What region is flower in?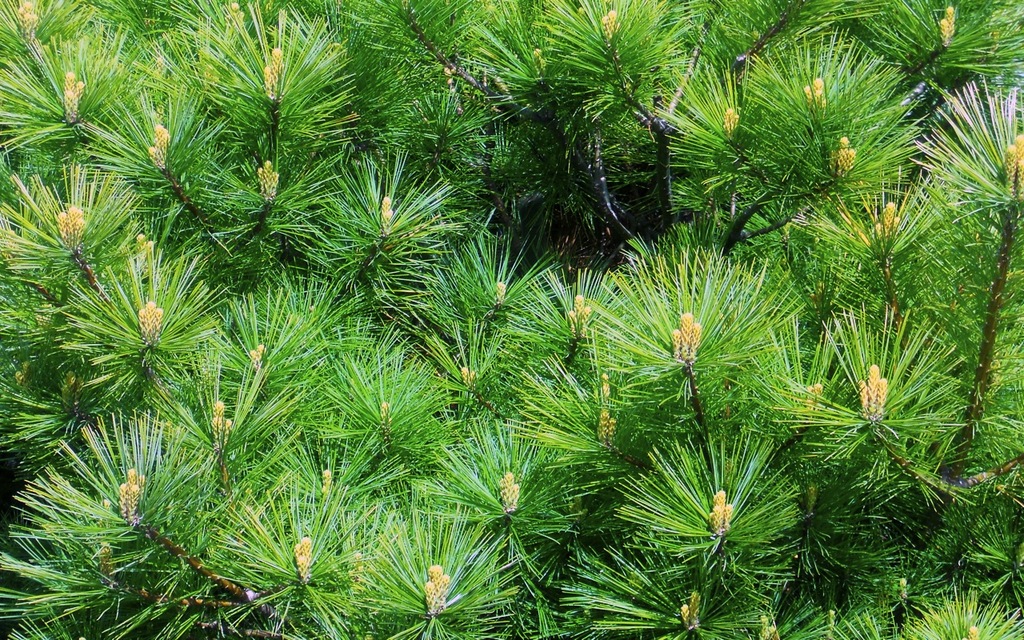
59, 206, 82, 245.
